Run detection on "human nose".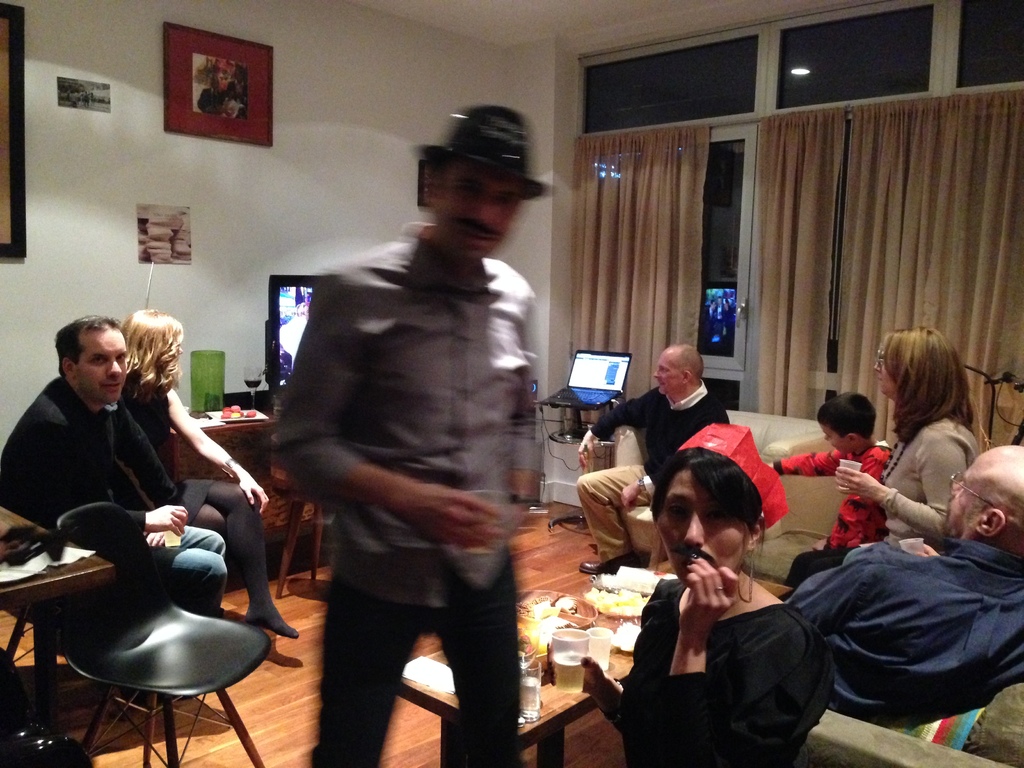
Result: 104:359:123:379.
